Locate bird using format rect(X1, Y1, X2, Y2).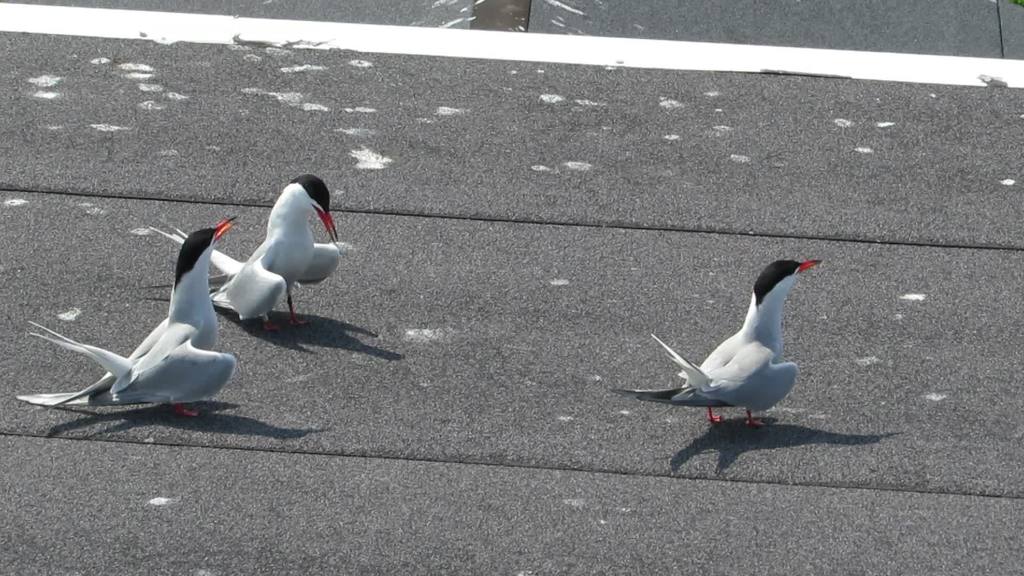
rect(638, 254, 831, 429).
